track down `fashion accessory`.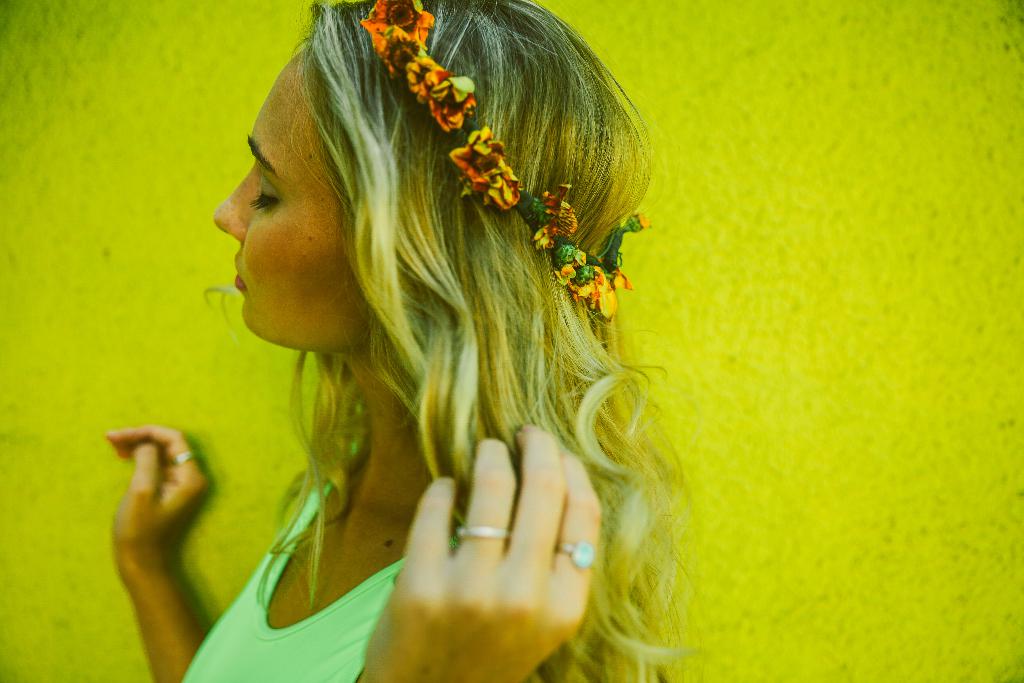
Tracked to x1=356 y1=0 x2=652 y2=326.
